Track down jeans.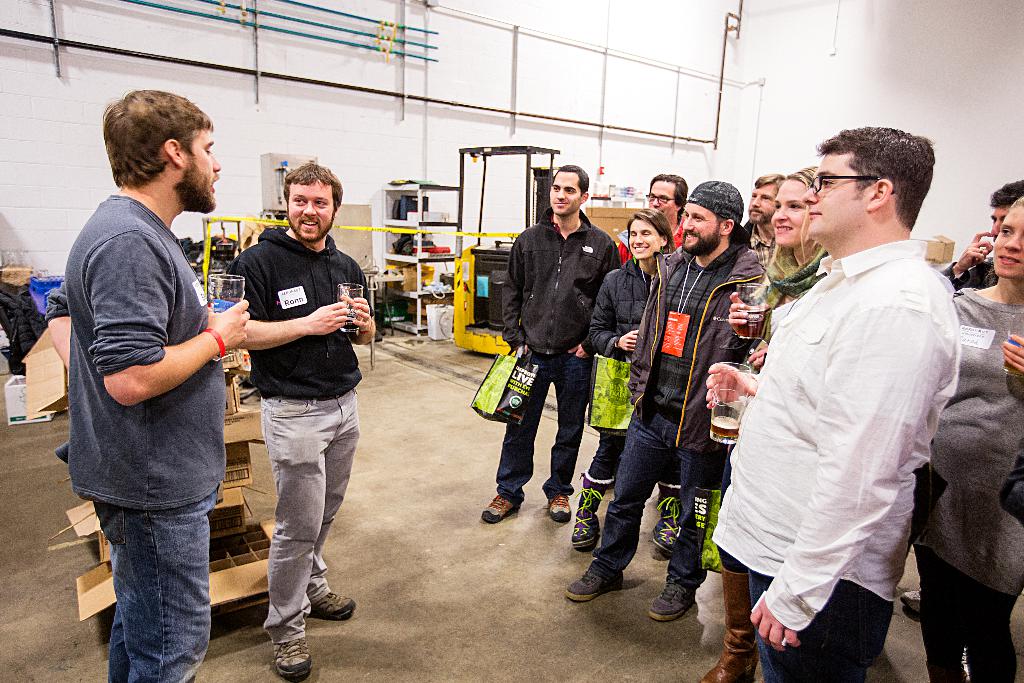
Tracked to 90:499:218:682.
